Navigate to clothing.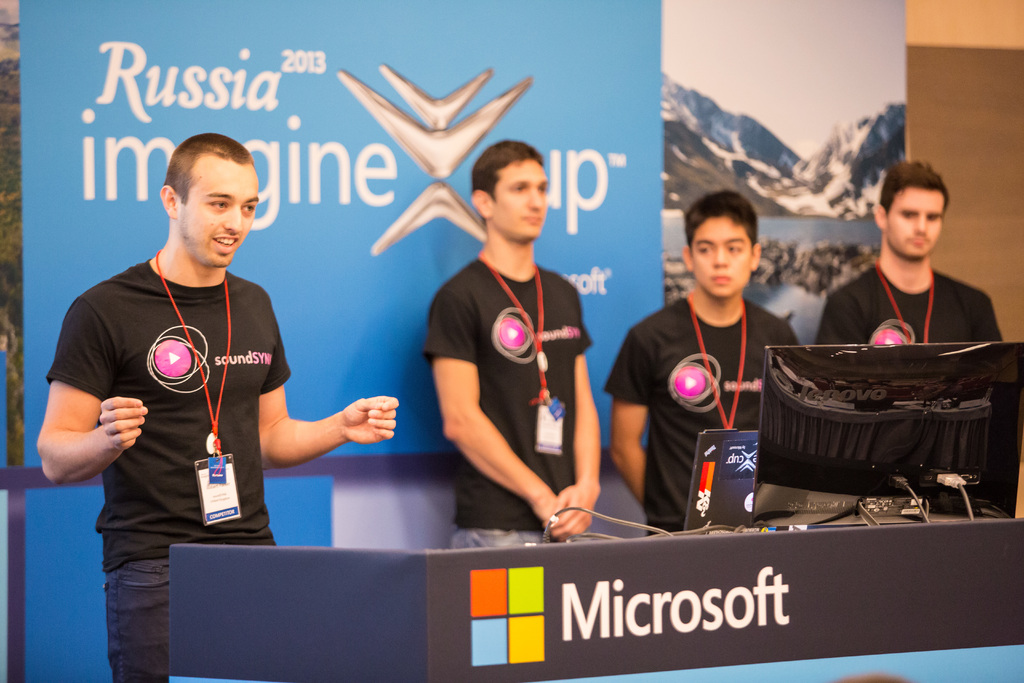
Navigation target: bbox=(810, 265, 1007, 359).
